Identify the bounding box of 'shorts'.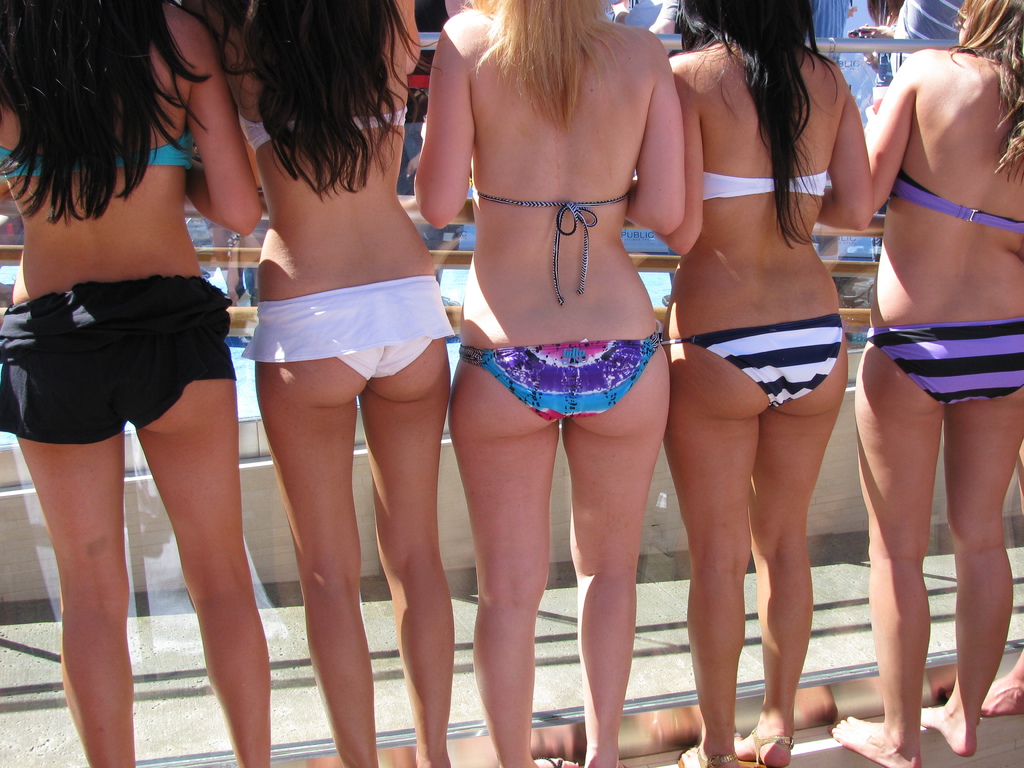
crop(24, 282, 255, 419).
